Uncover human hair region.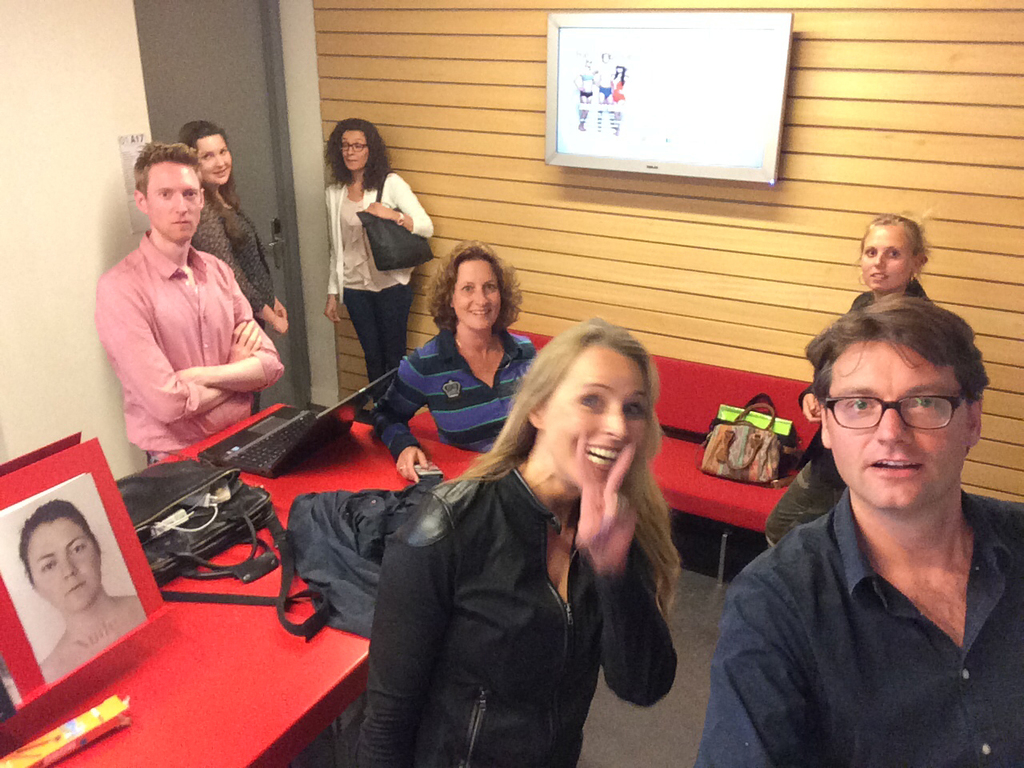
Uncovered: detection(811, 295, 985, 465).
